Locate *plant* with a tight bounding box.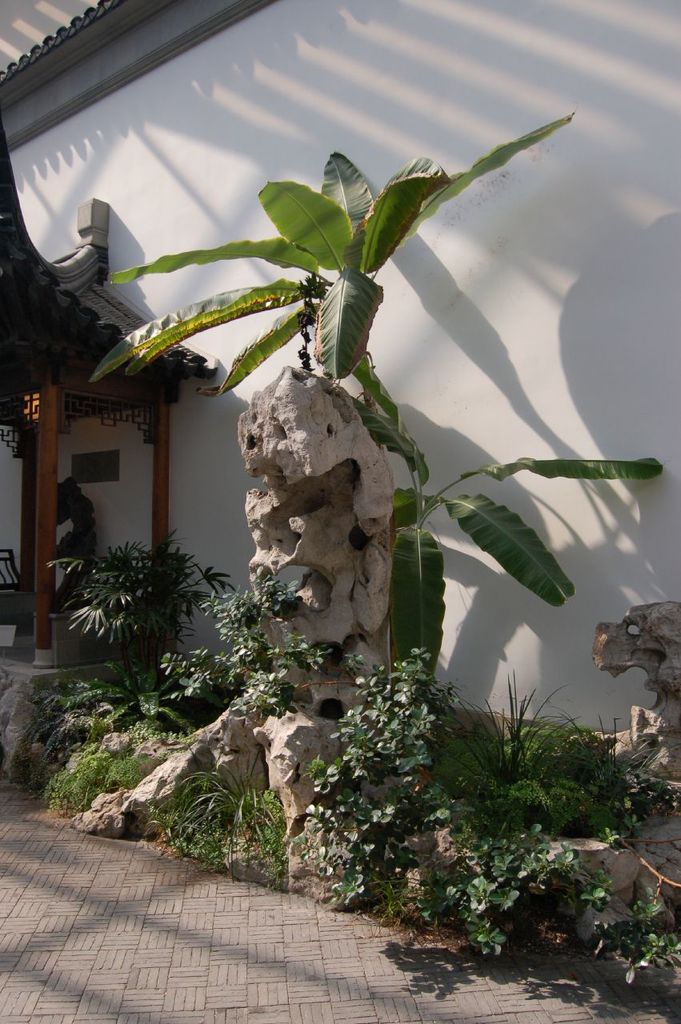
locate(160, 816, 229, 873).
